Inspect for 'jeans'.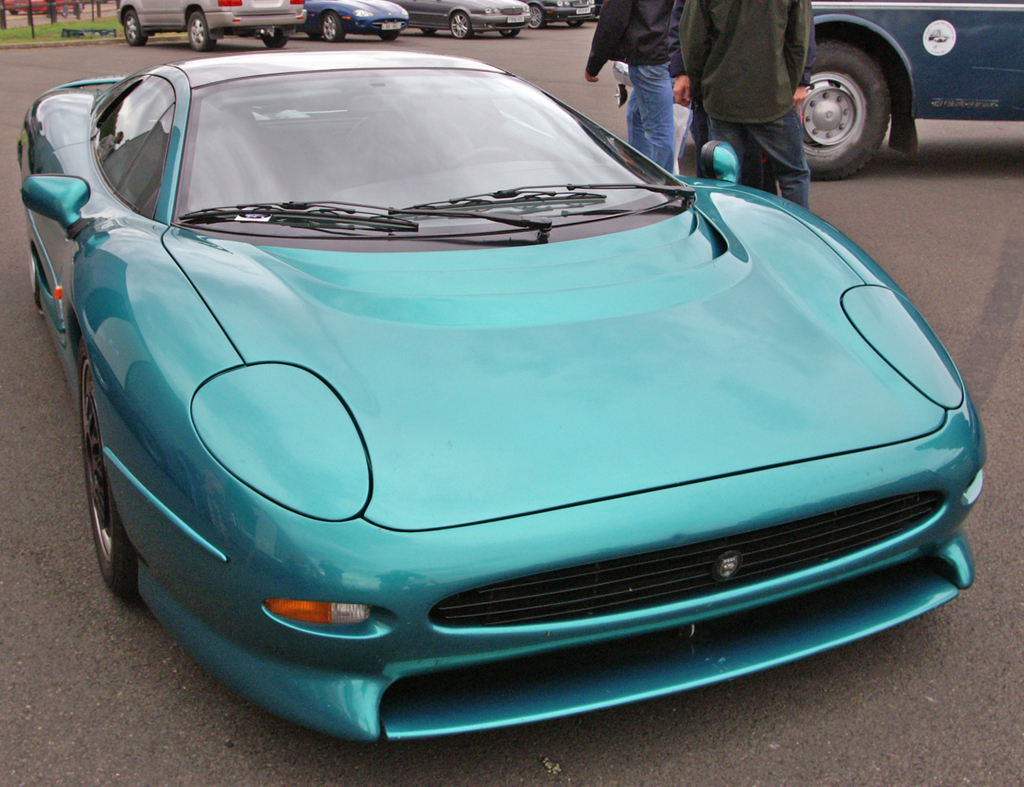
Inspection: box=[605, 51, 700, 138].
